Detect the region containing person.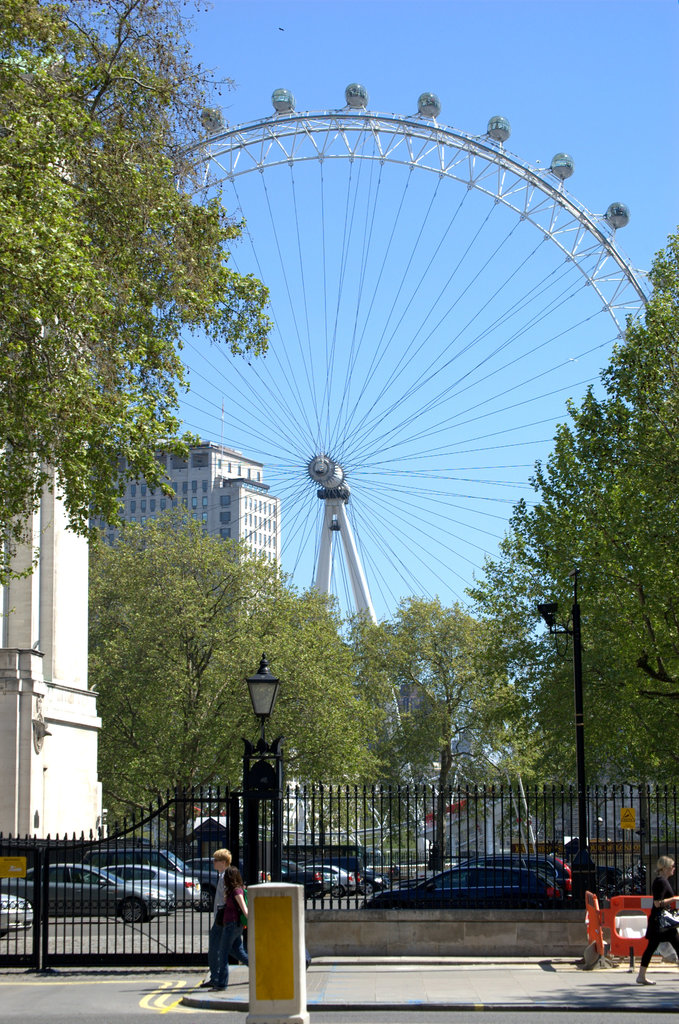
[left=629, top=850, right=678, bottom=982].
